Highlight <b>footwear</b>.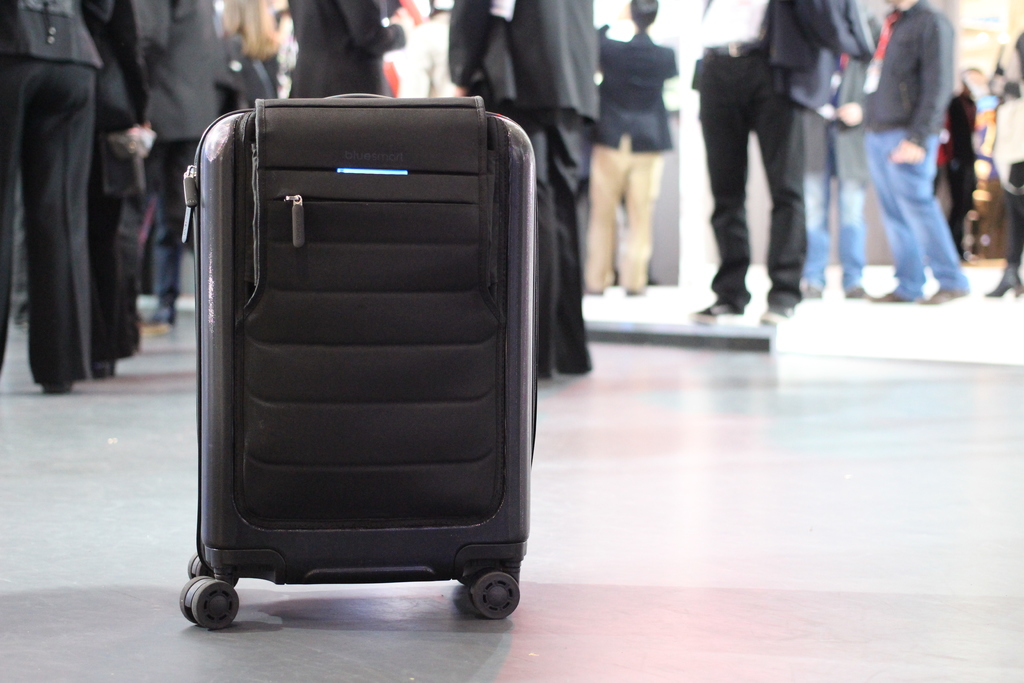
Highlighted region: crop(44, 379, 70, 396).
